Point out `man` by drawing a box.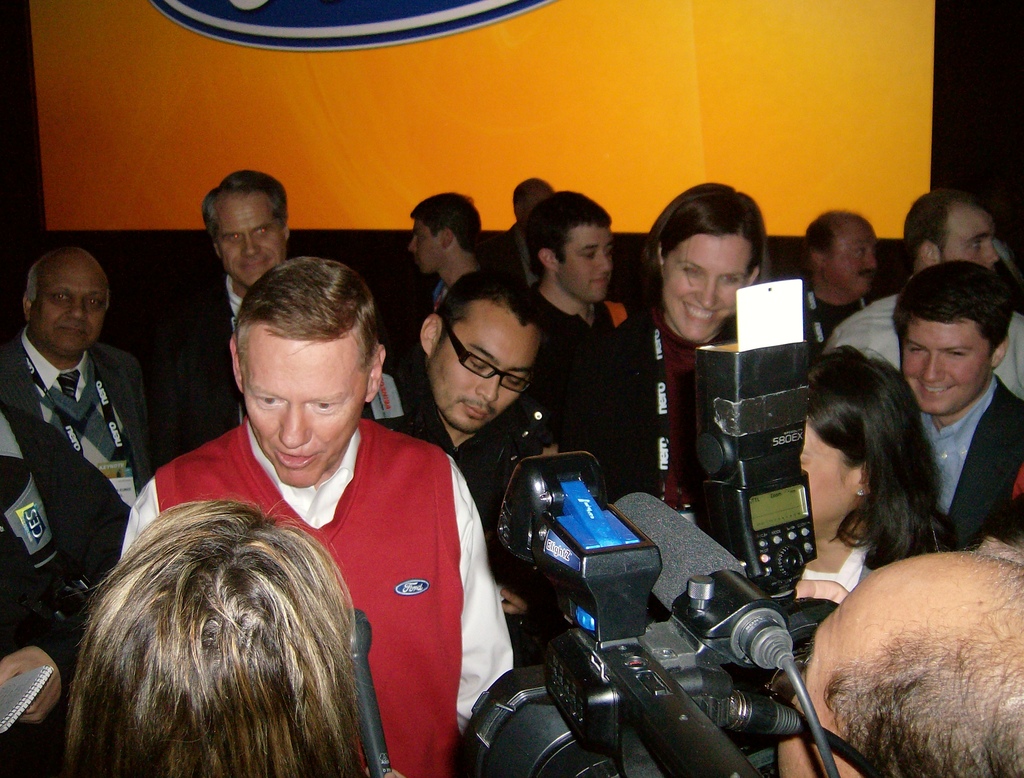
(left=0, top=246, right=140, bottom=565).
